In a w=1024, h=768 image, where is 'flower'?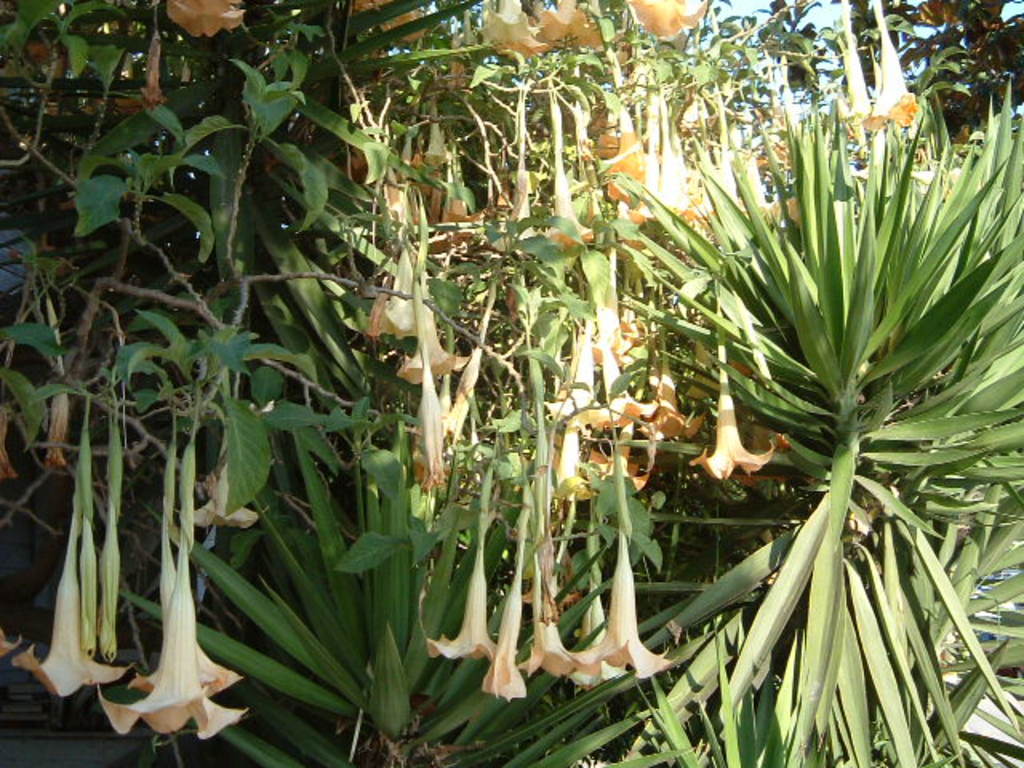
0 630 14 659.
